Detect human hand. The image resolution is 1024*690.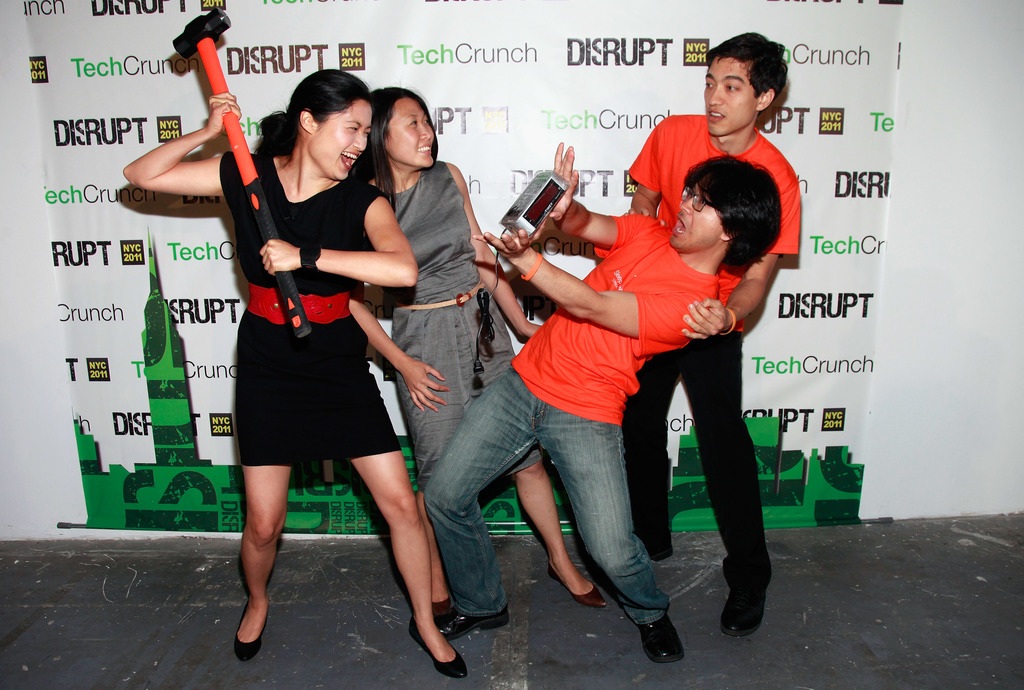
x1=257, y1=236, x2=303, y2=280.
